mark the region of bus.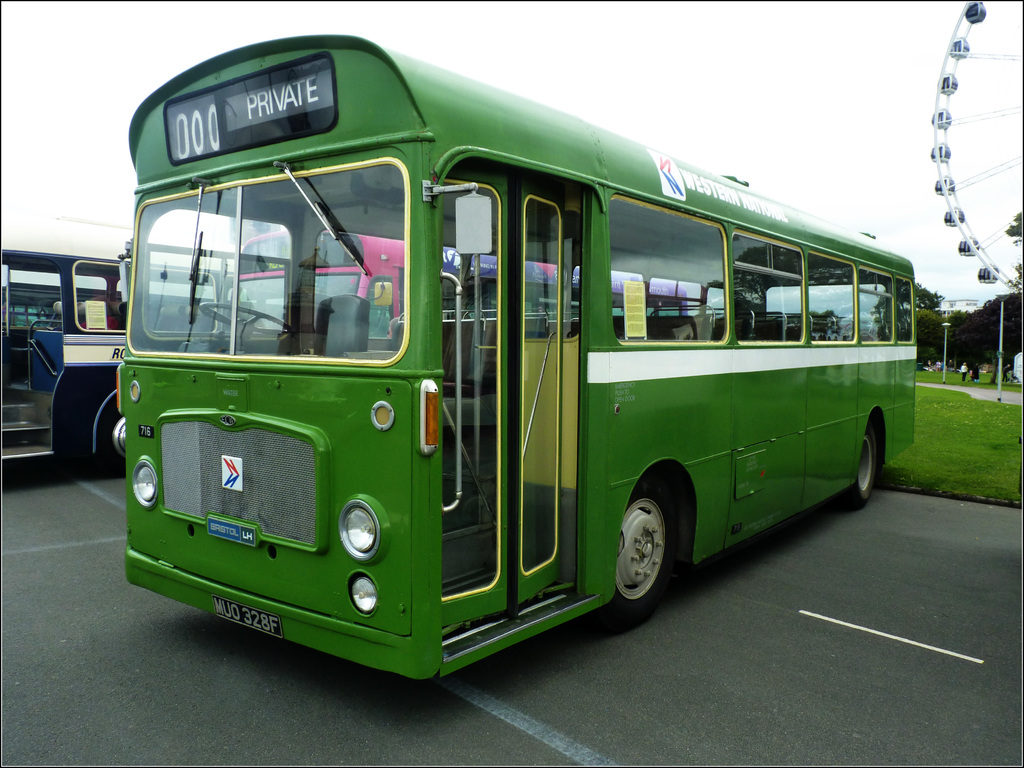
Region: (left=112, top=21, right=920, bottom=682).
